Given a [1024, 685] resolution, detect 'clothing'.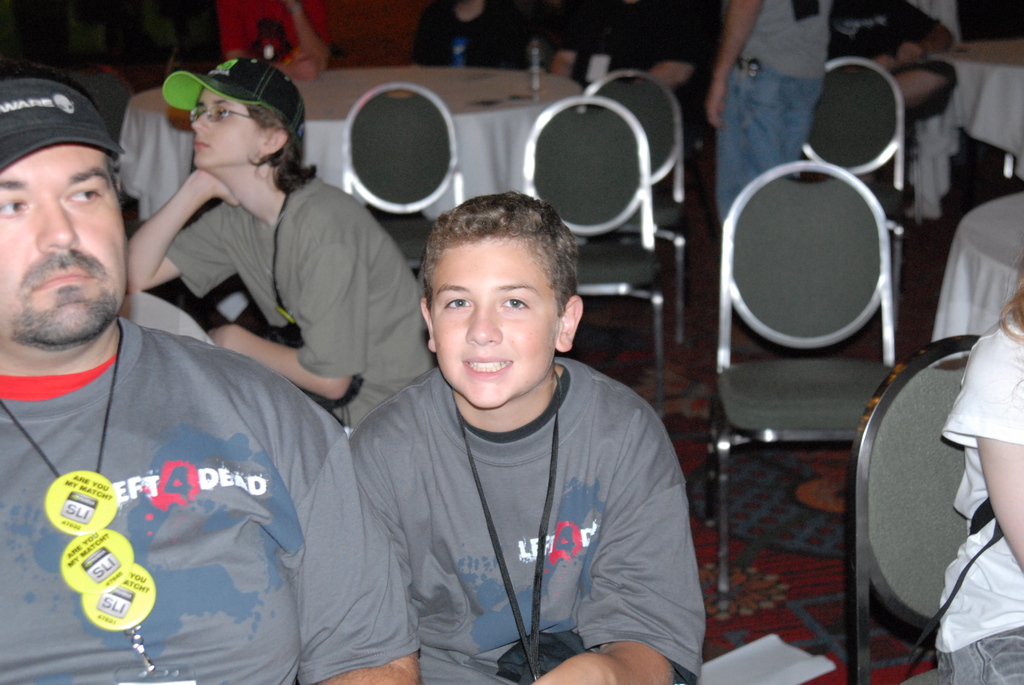
bbox=(1, 315, 428, 684).
